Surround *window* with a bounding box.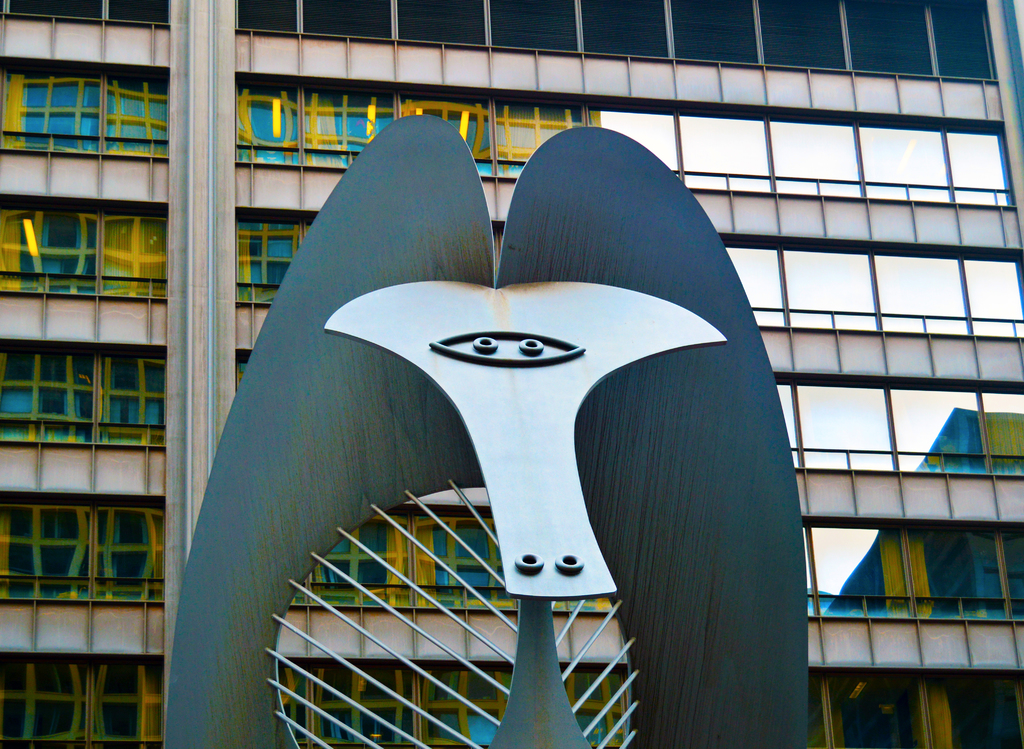
bbox(801, 521, 1023, 620).
